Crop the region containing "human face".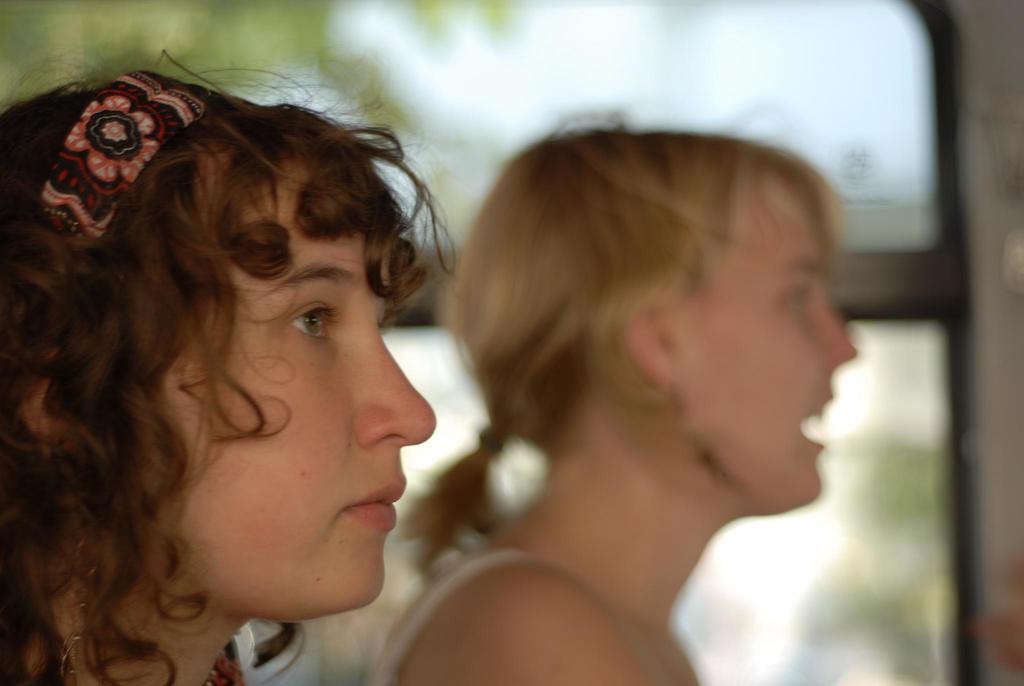
Crop region: bbox(152, 154, 437, 616).
